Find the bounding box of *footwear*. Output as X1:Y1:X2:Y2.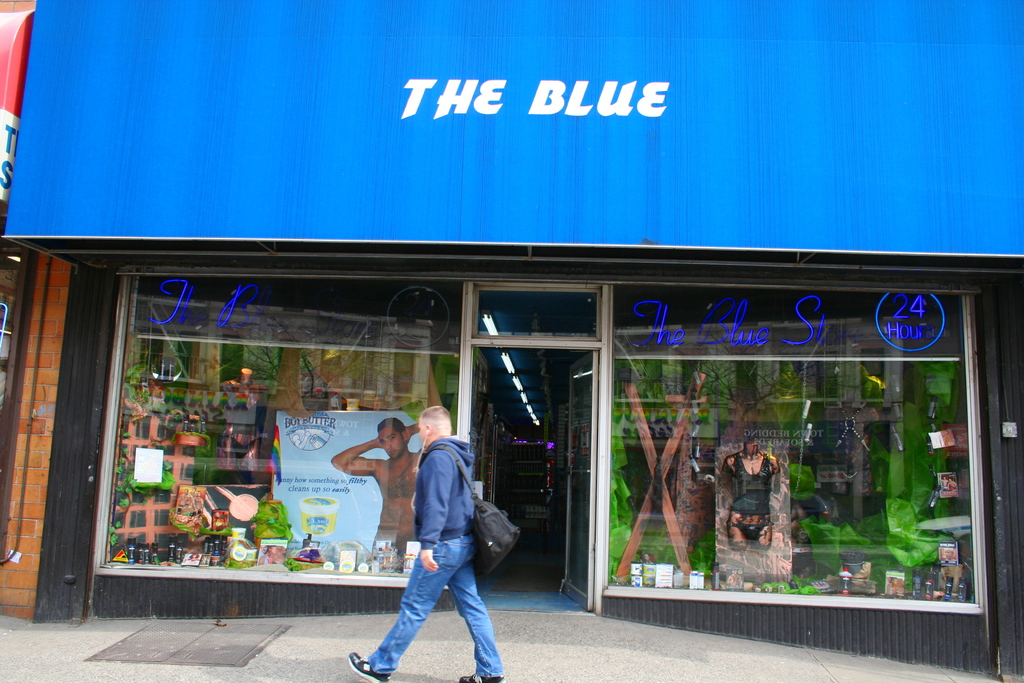
345:655:390:682.
